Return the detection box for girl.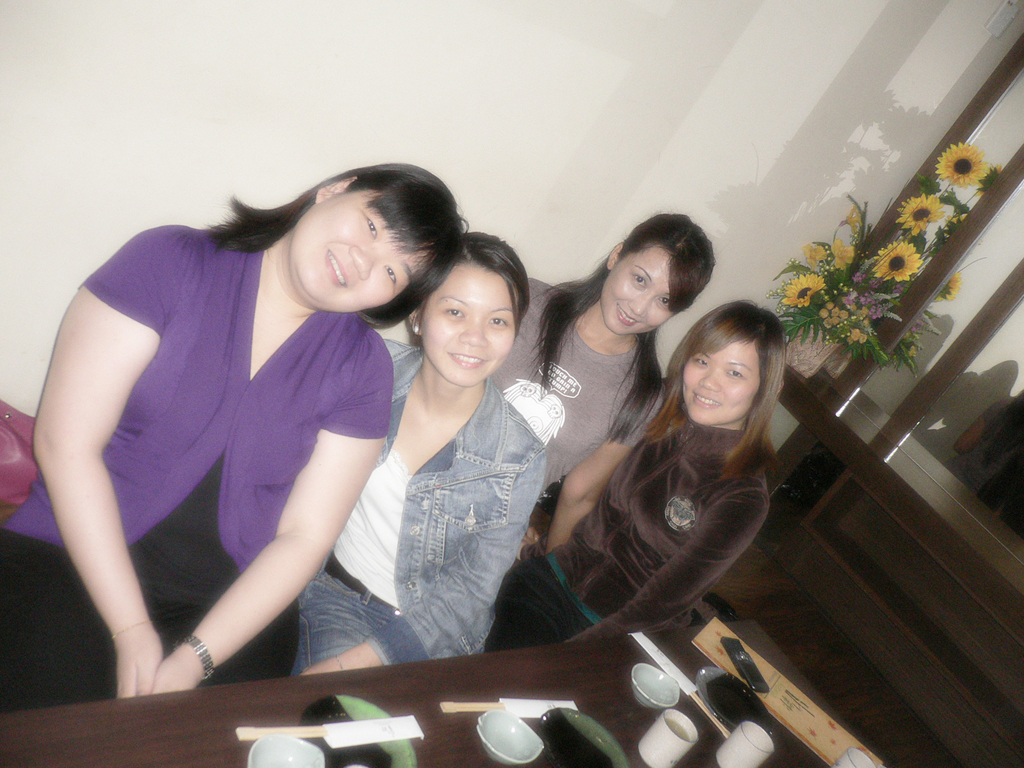
(left=484, top=298, right=785, bottom=649).
